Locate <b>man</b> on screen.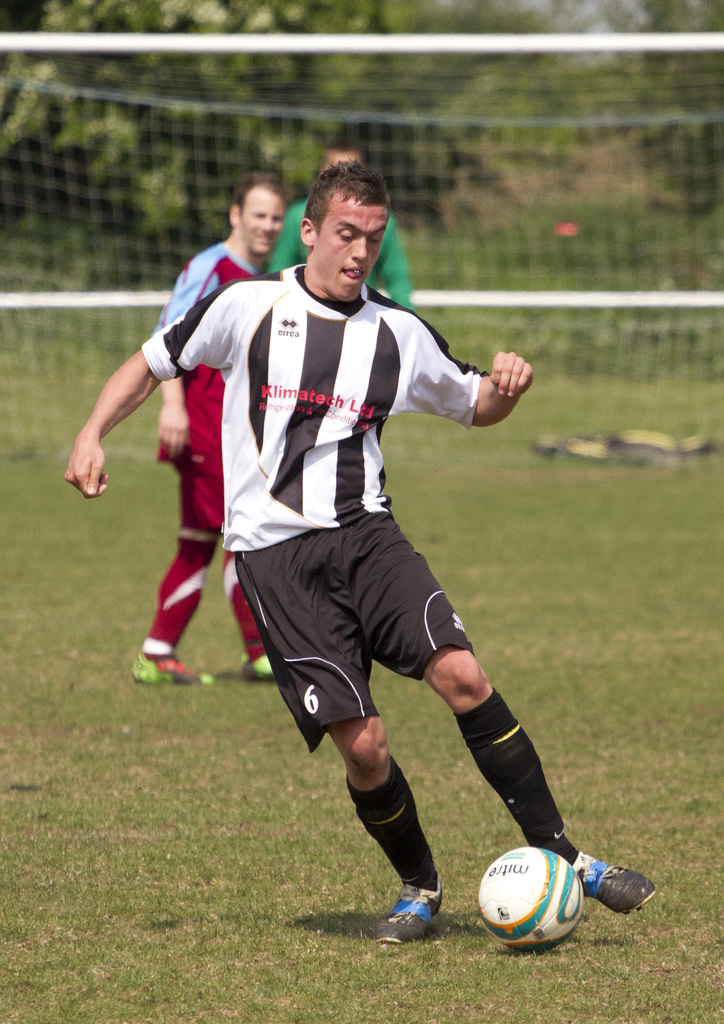
On screen at [left=63, top=156, right=662, bottom=950].
